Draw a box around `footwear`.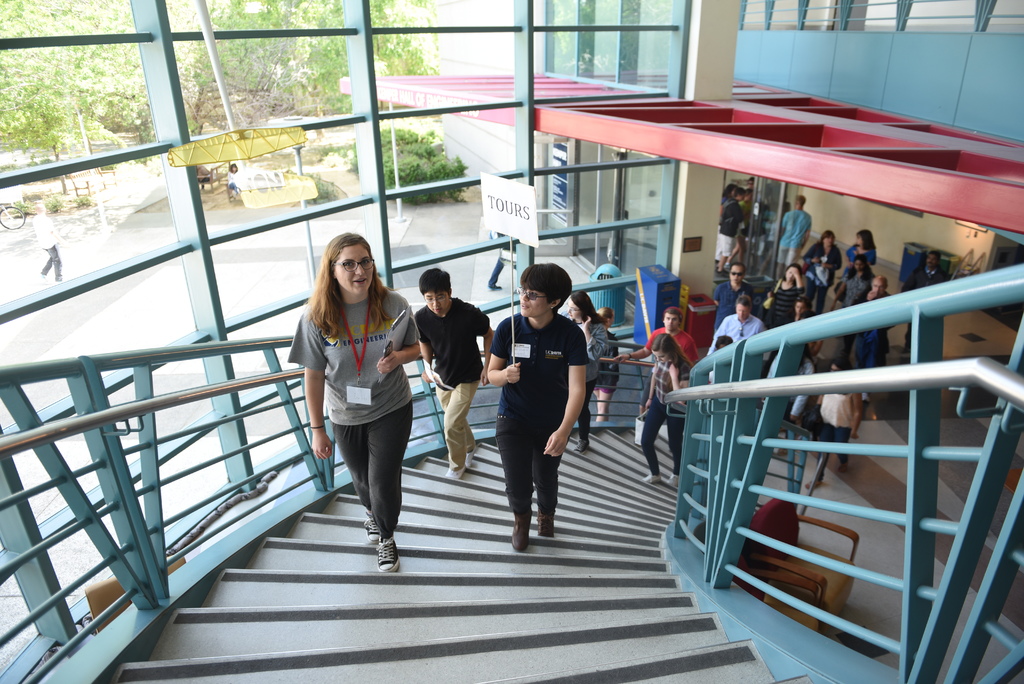
(left=467, top=450, right=474, bottom=466).
